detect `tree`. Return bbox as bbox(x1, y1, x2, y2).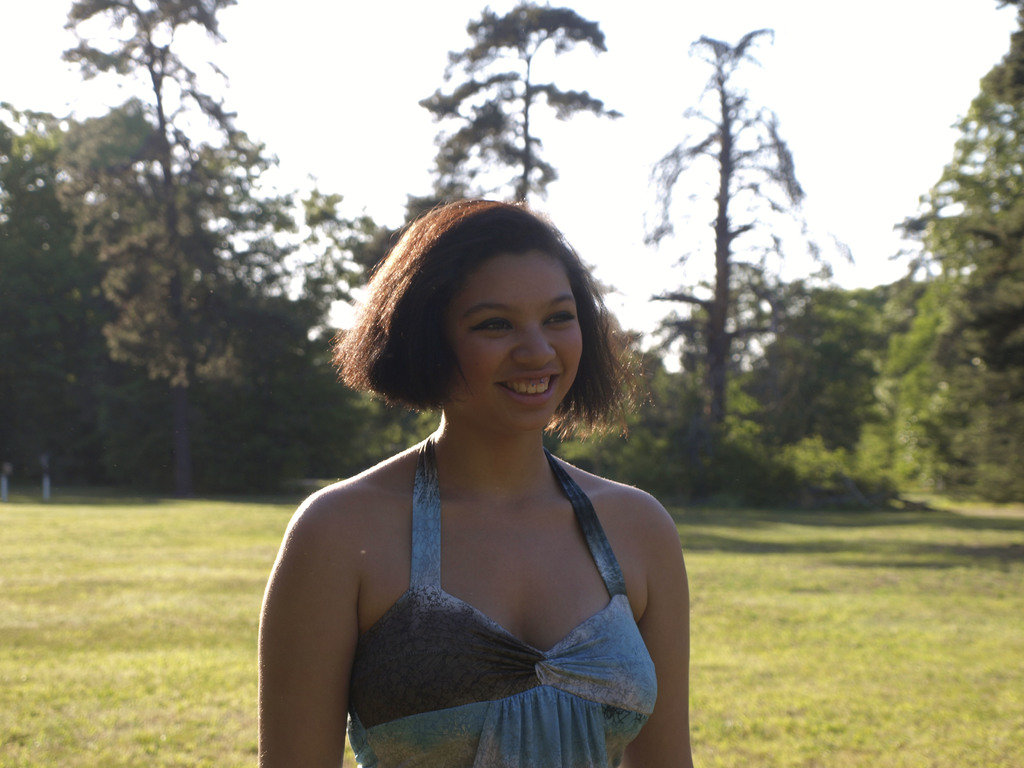
bbox(640, 22, 852, 447).
